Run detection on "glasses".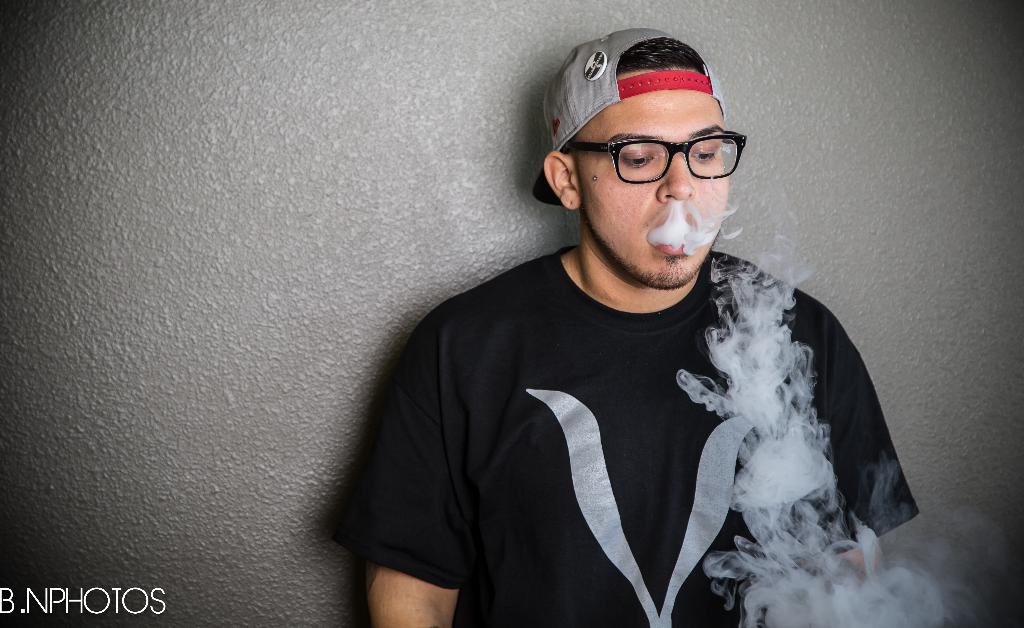
Result: (left=565, top=120, right=750, bottom=181).
